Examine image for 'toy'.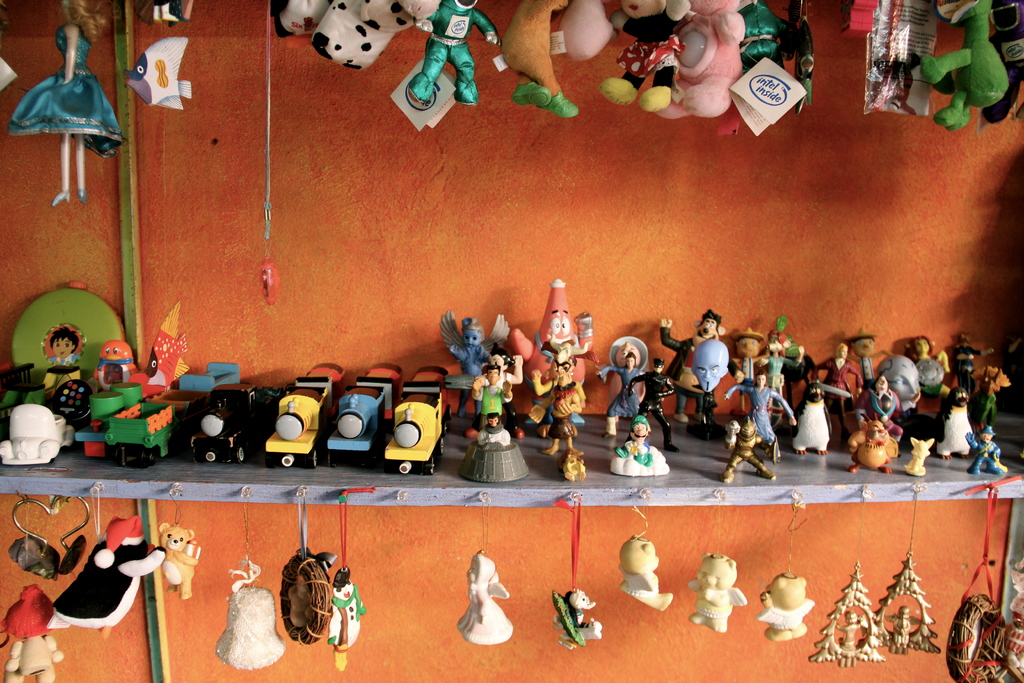
Examination result: <bbox>616, 534, 673, 613</bbox>.
